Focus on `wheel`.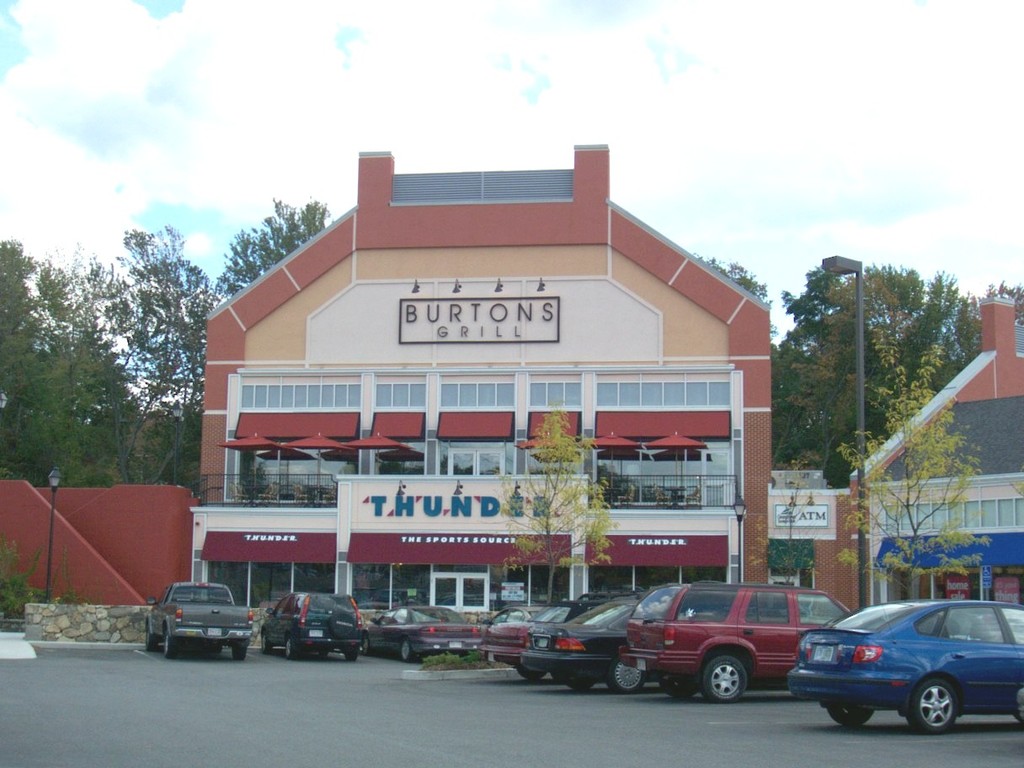
Focused at <bbox>659, 676, 697, 694</bbox>.
